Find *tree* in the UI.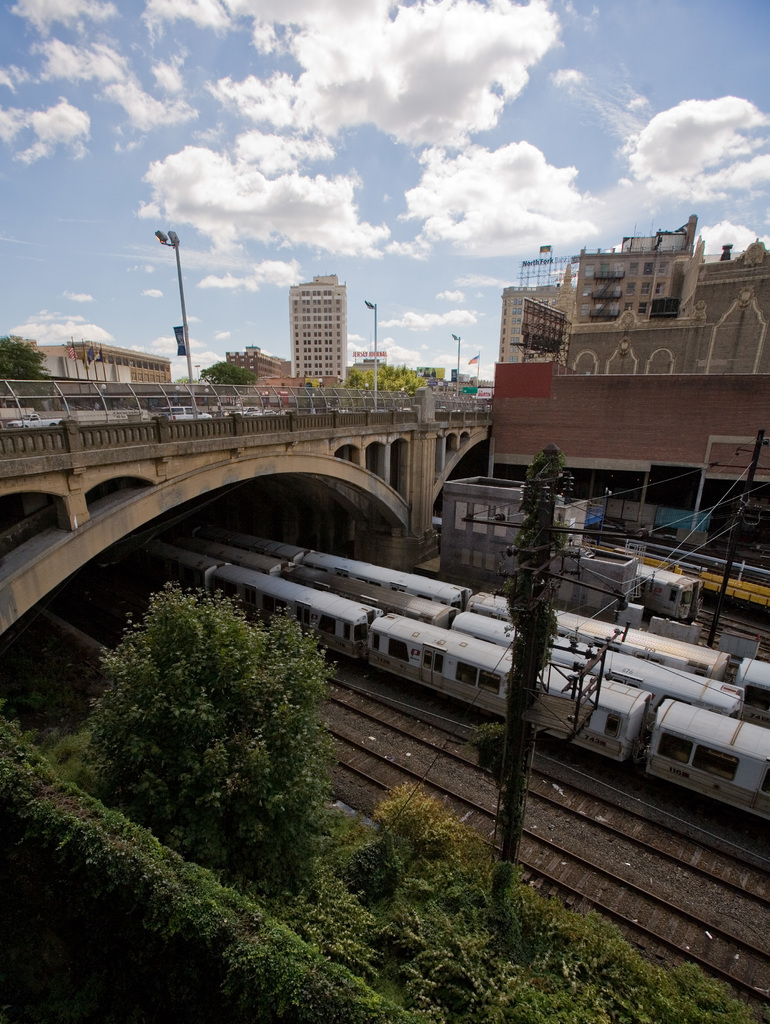
UI element at 0,335,46,379.
